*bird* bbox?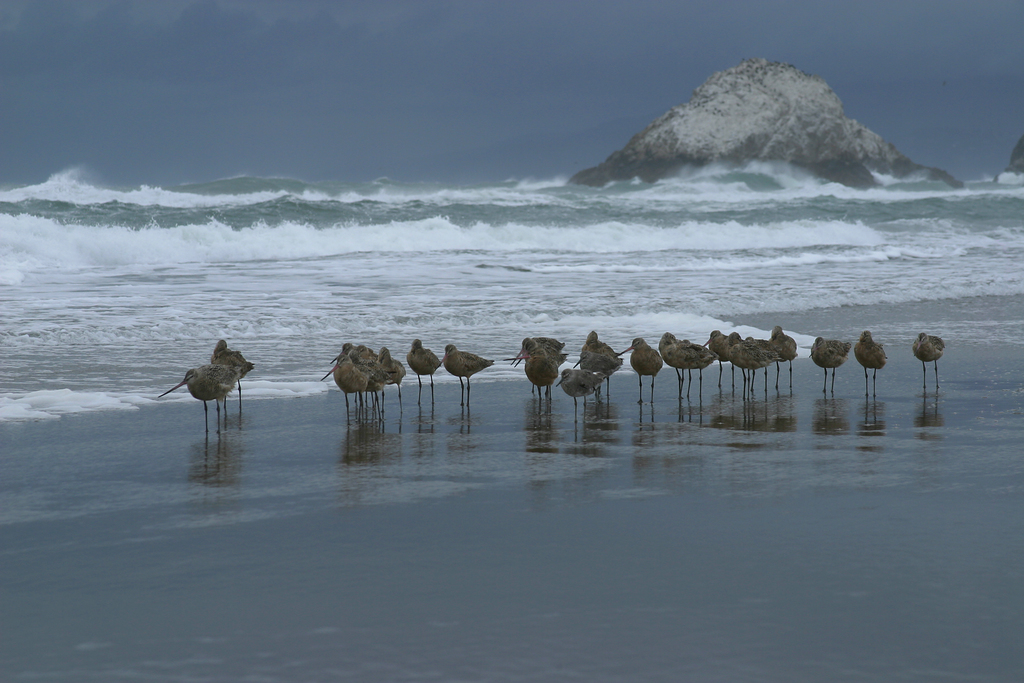
(x1=163, y1=341, x2=252, y2=420)
